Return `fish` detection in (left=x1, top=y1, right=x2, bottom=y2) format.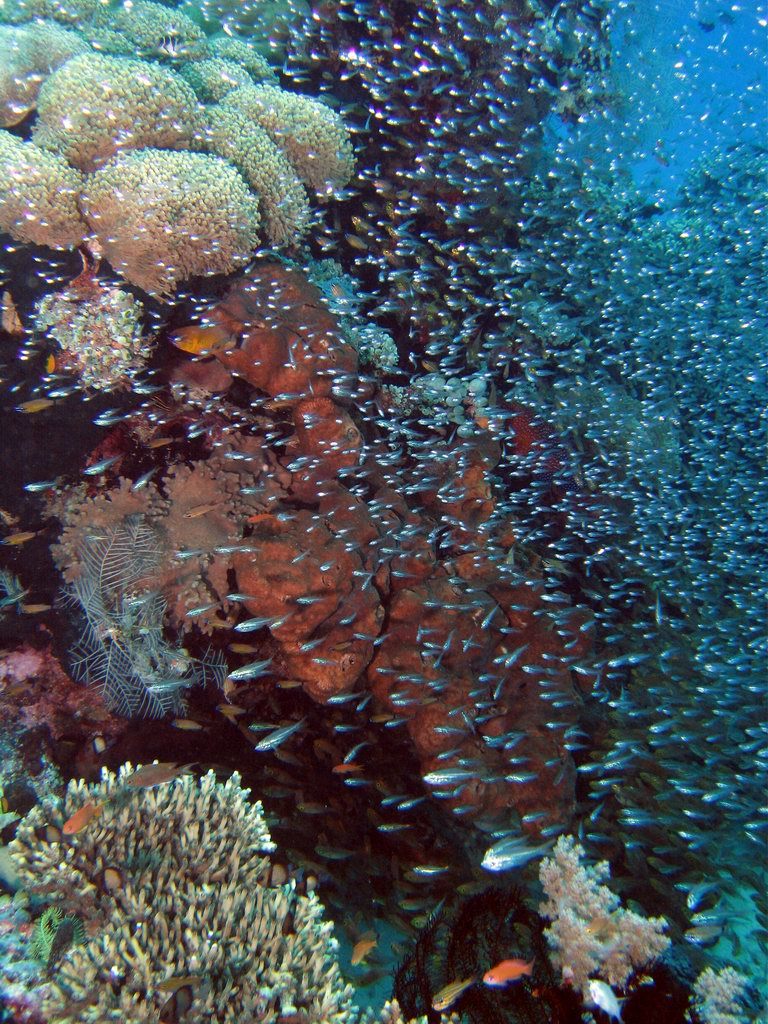
(left=401, top=913, right=444, bottom=932).
